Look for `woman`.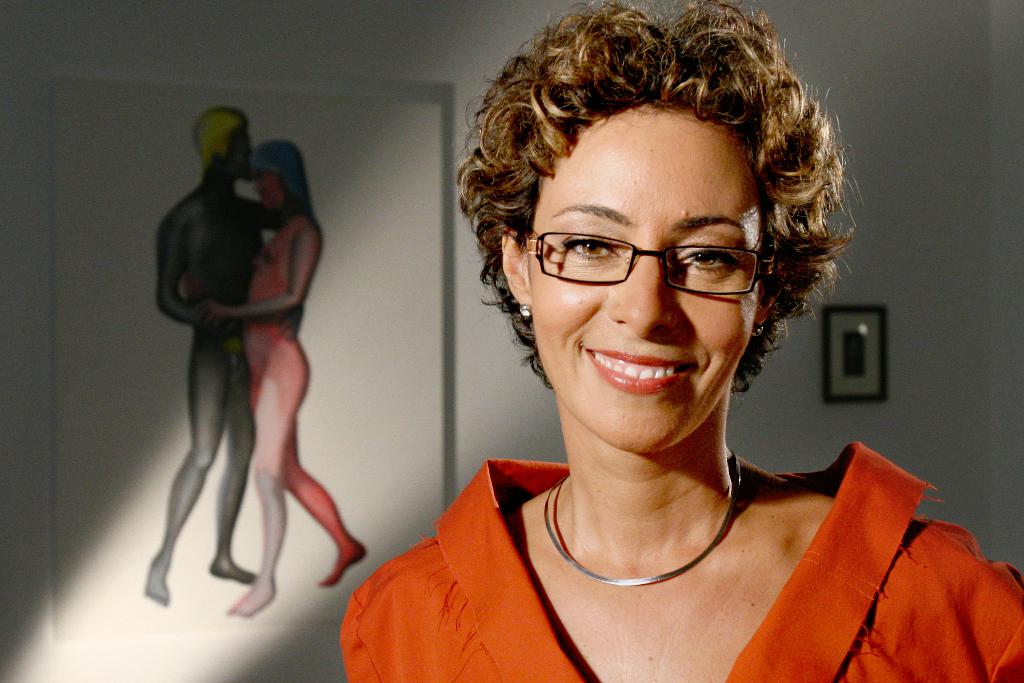
Found: (x1=349, y1=7, x2=961, y2=673).
